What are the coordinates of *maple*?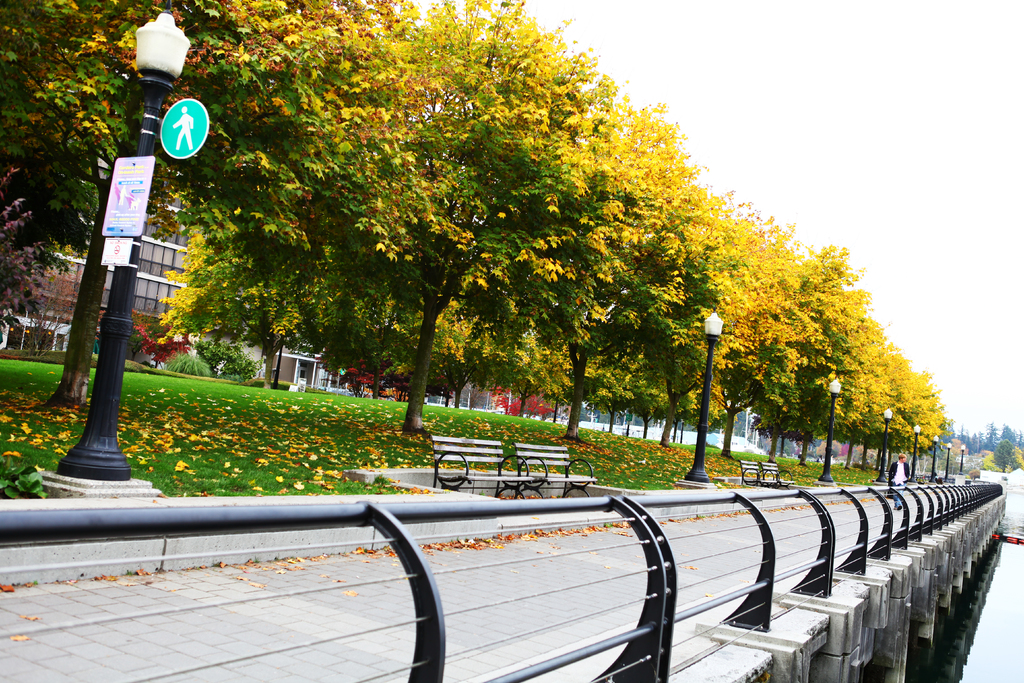
l=0, t=0, r=417, b=419.
